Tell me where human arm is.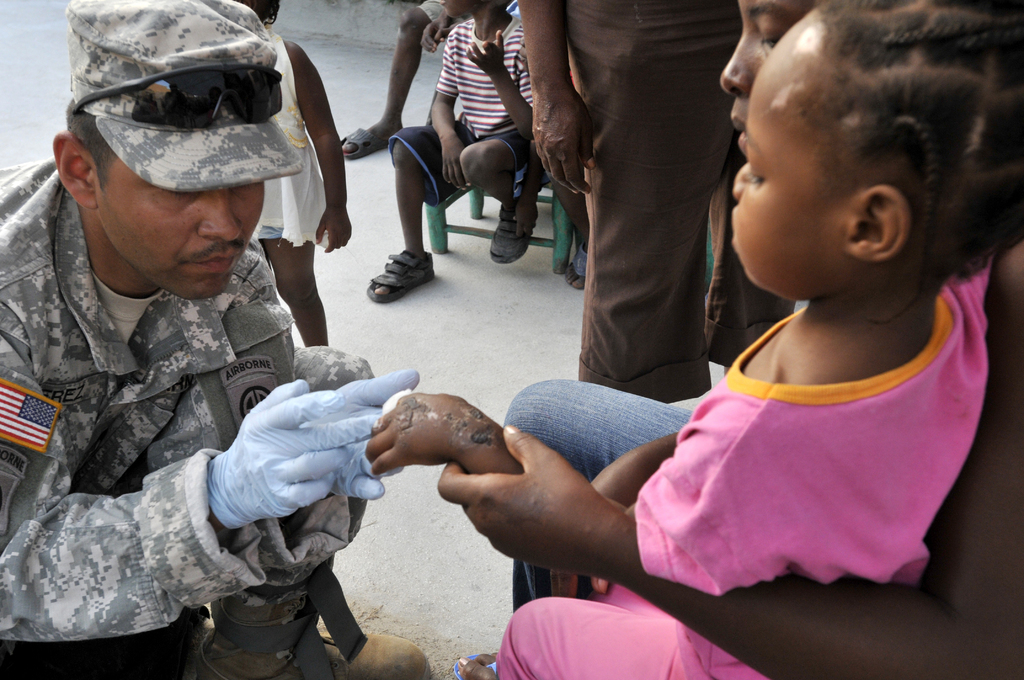
human arm is at 430, 24, 470, 194.
